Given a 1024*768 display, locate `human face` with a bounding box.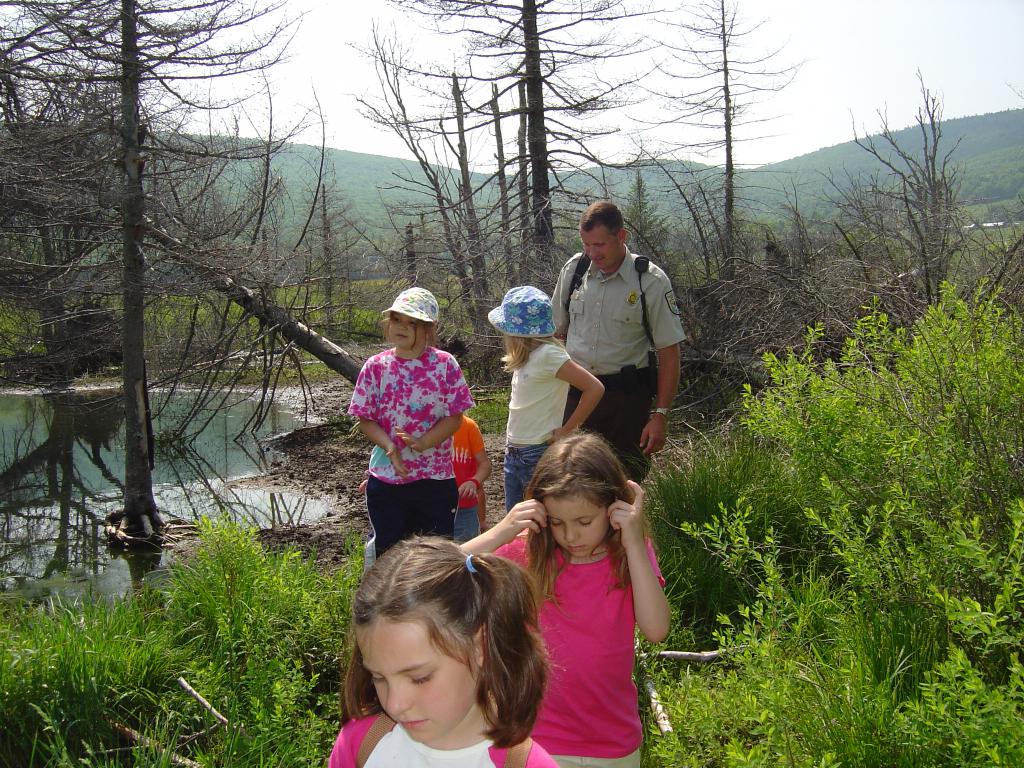
Located: <bbox>355, 619, 477, 740</bbox>.
